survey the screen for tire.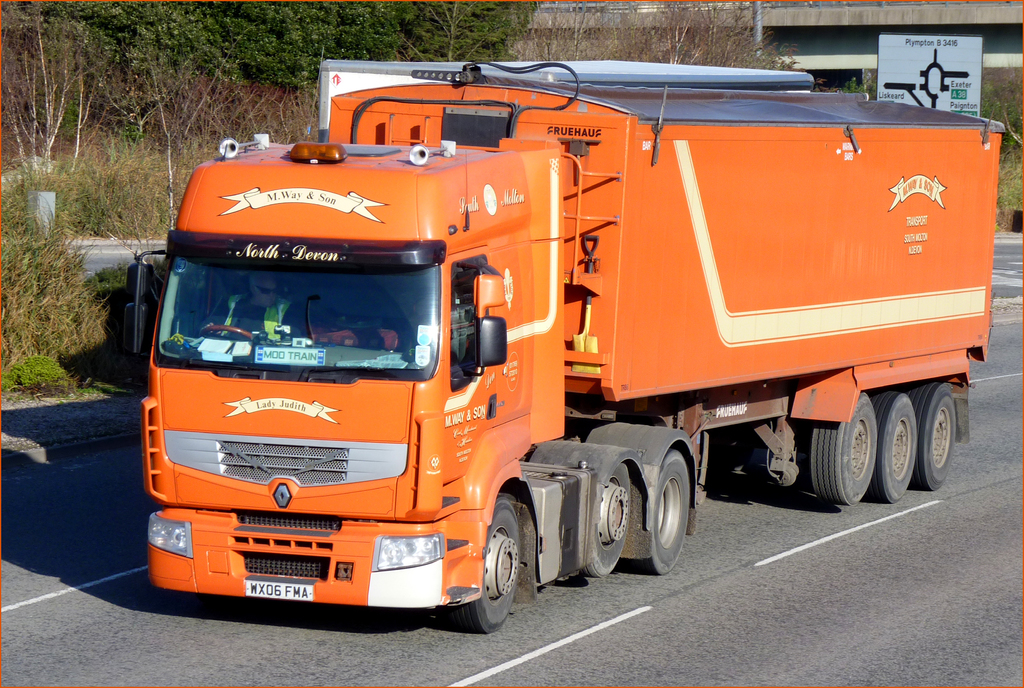
Survey found: [579,464,630,578].
